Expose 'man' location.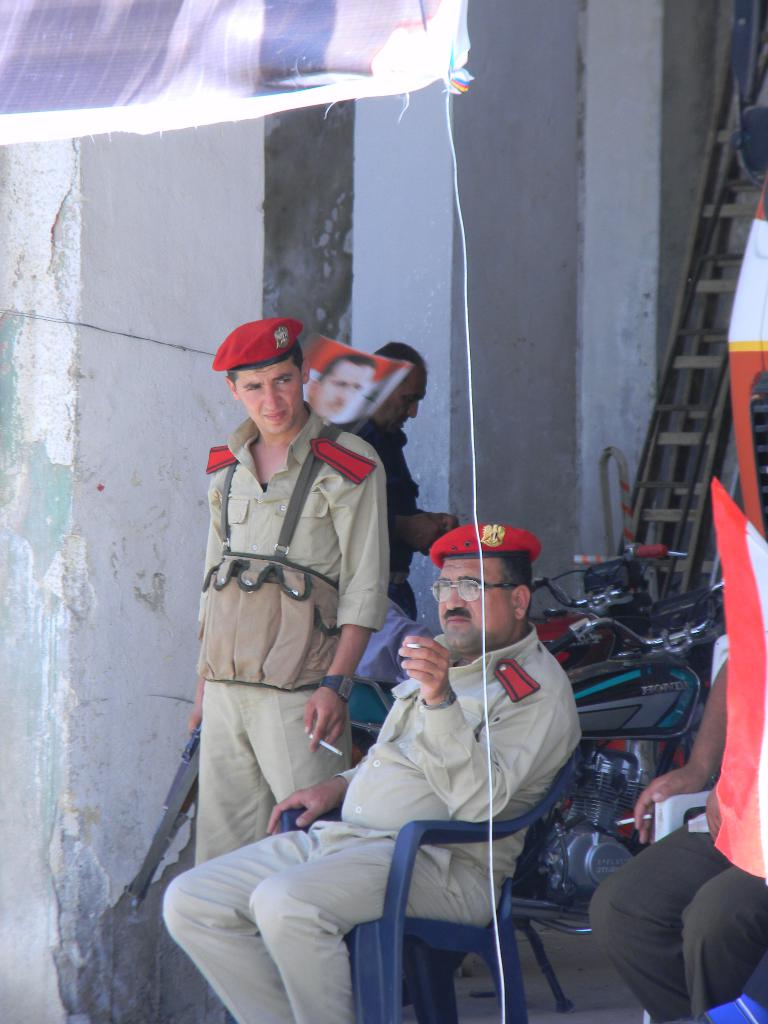
Exposed at (161, 524, 583, 1023).
